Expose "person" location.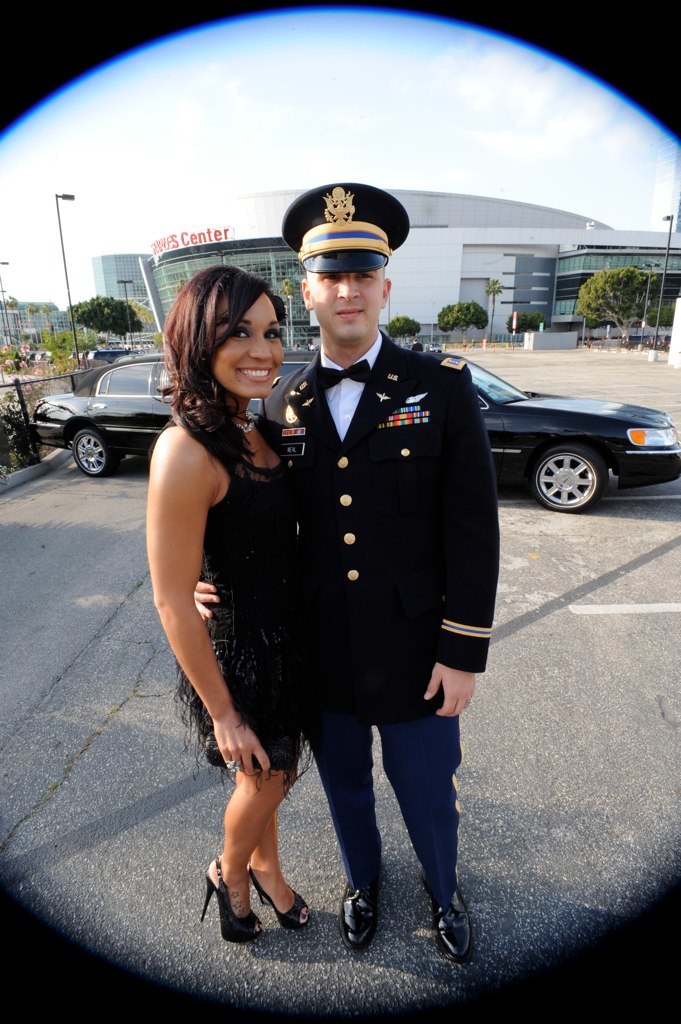
Exposed at [x1=191, y1=180, x2=502, y2=962].
